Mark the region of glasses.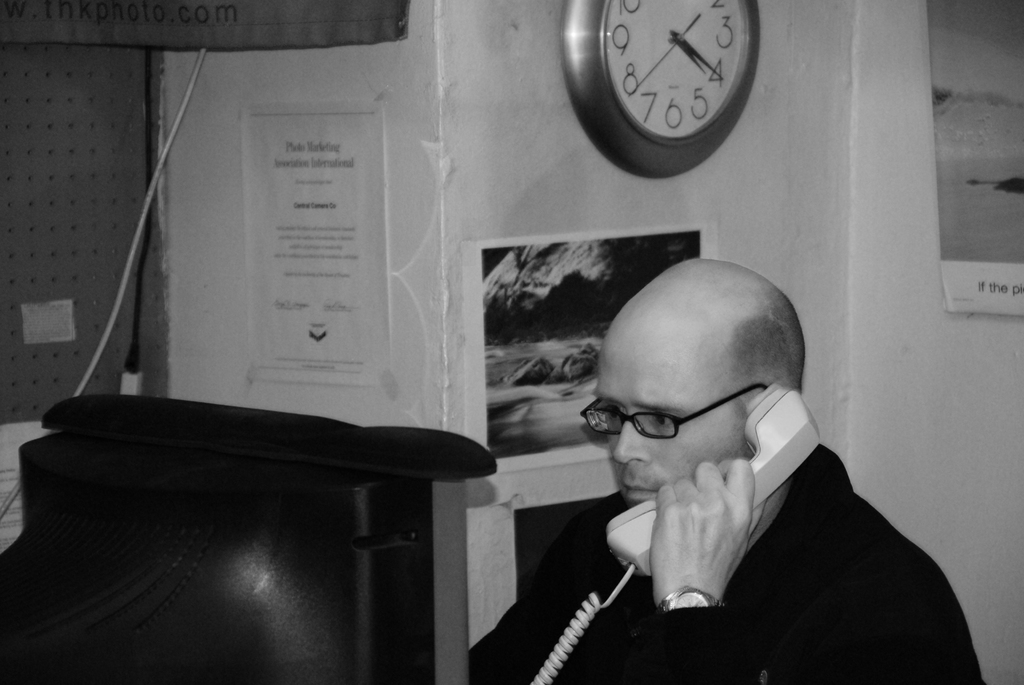
Region: locate(576, 380, 775, 437).
